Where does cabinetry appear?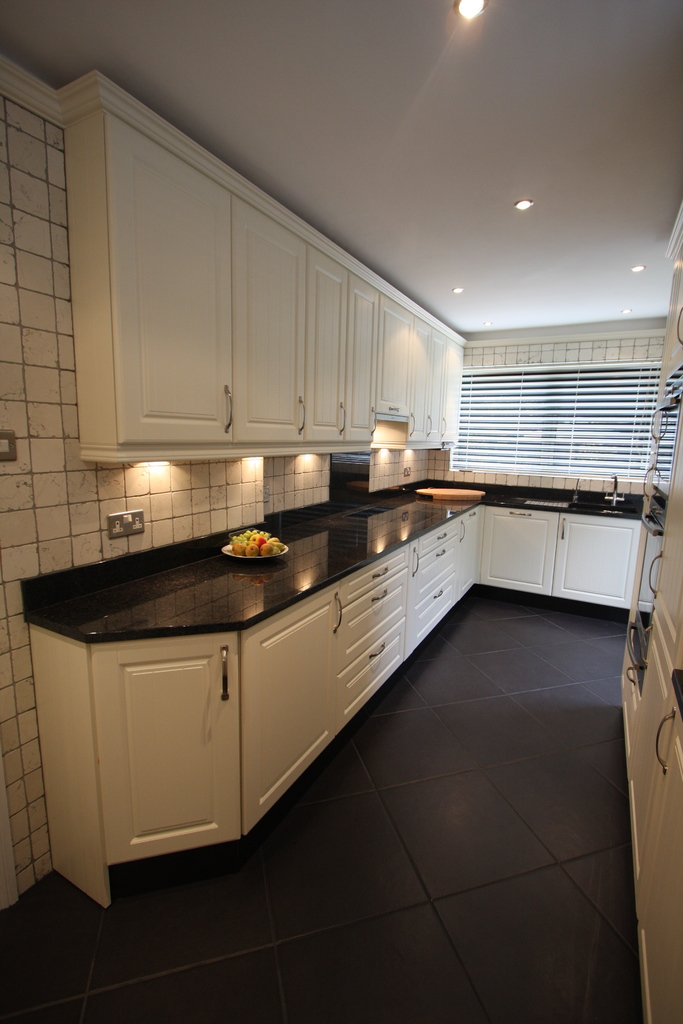
Appears at [x1=26, y1=474, x2=670, y2=902].
